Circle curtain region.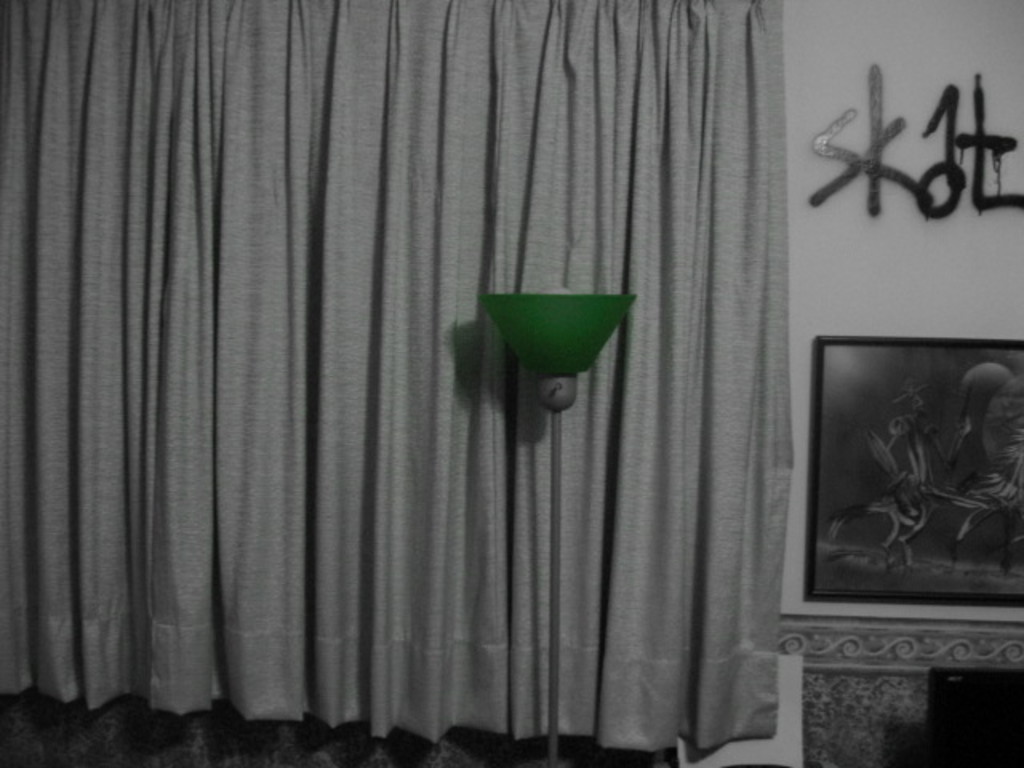
Region: select_region(6, 8, 797, 741).
